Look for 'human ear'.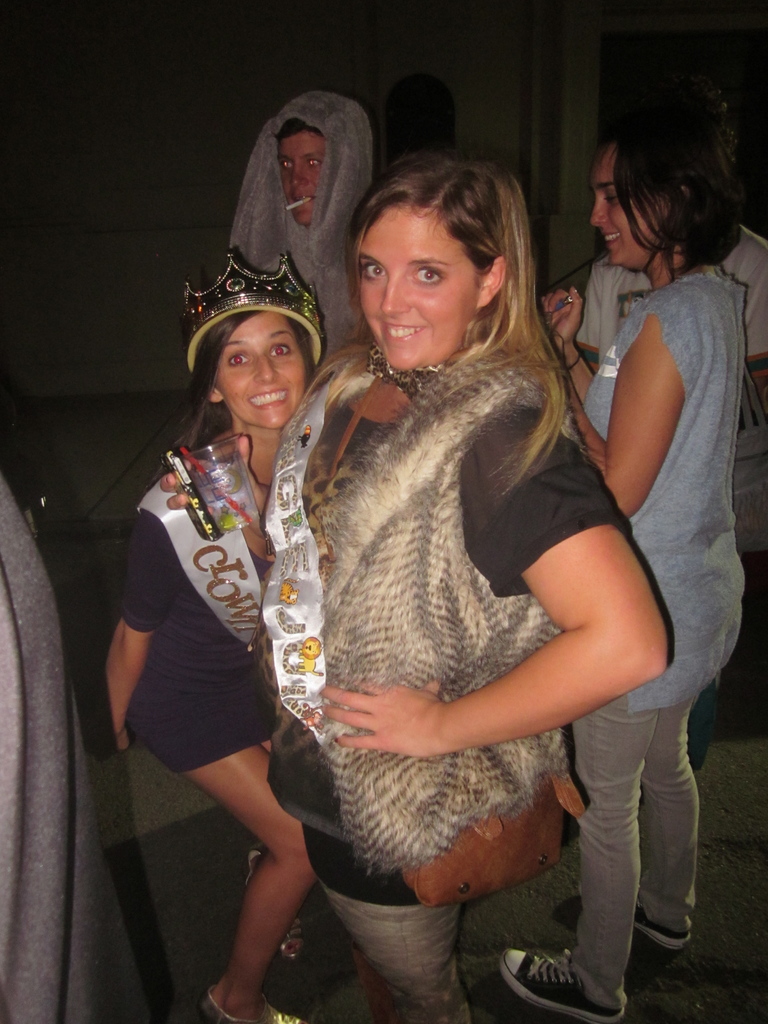
Found: x1=212 y1=389 x2=226 y2=403.
